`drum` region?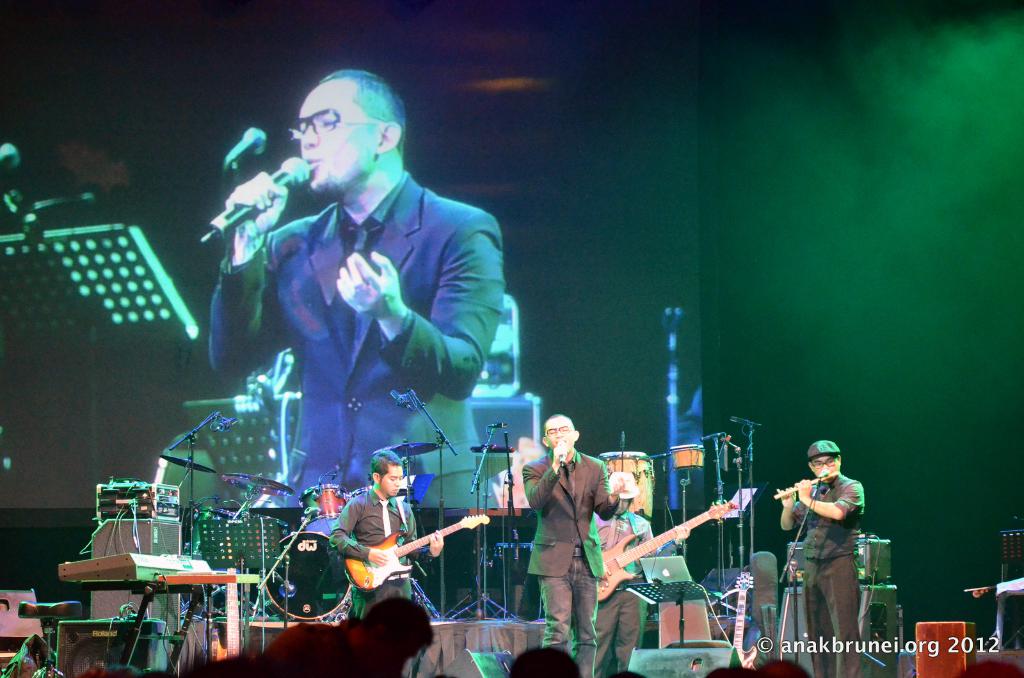
[349, 485, 371, 499]
